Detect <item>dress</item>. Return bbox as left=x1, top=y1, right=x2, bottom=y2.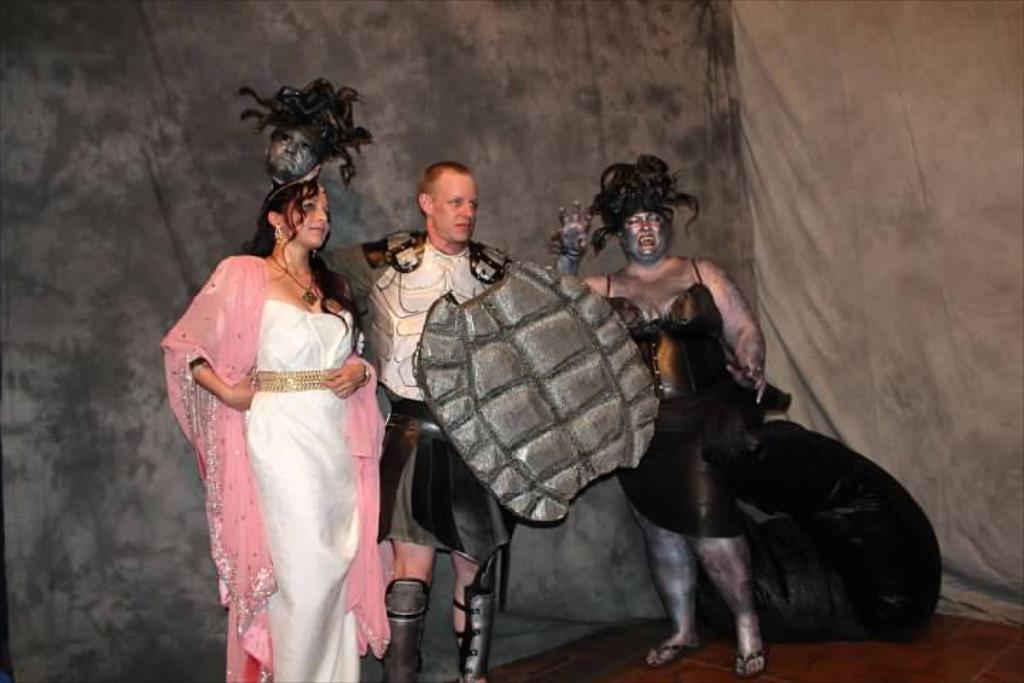
left=245, top=303, right=363, bottom=682.
